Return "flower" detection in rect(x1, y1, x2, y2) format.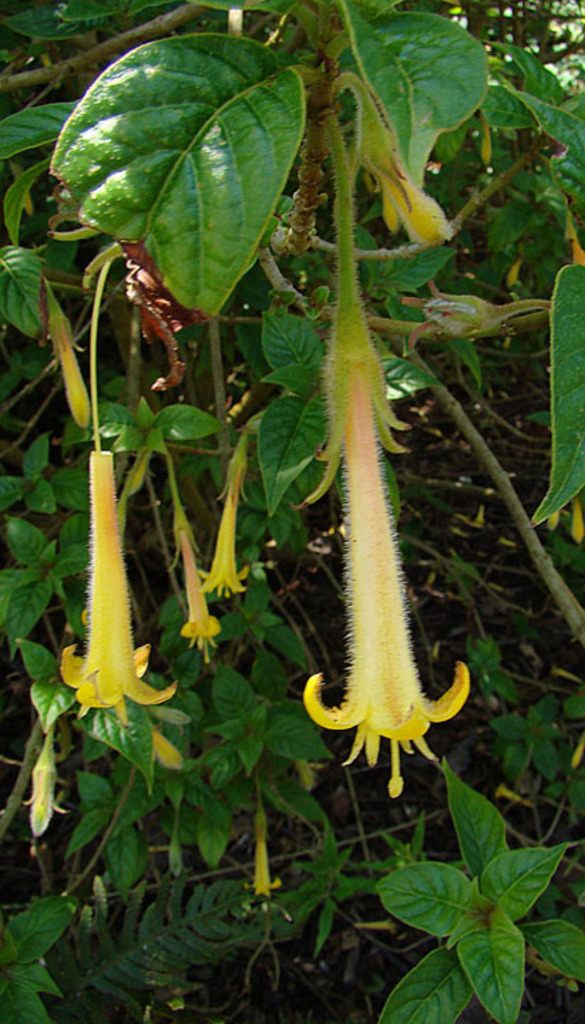
rect(17, 767, 64, 835).
